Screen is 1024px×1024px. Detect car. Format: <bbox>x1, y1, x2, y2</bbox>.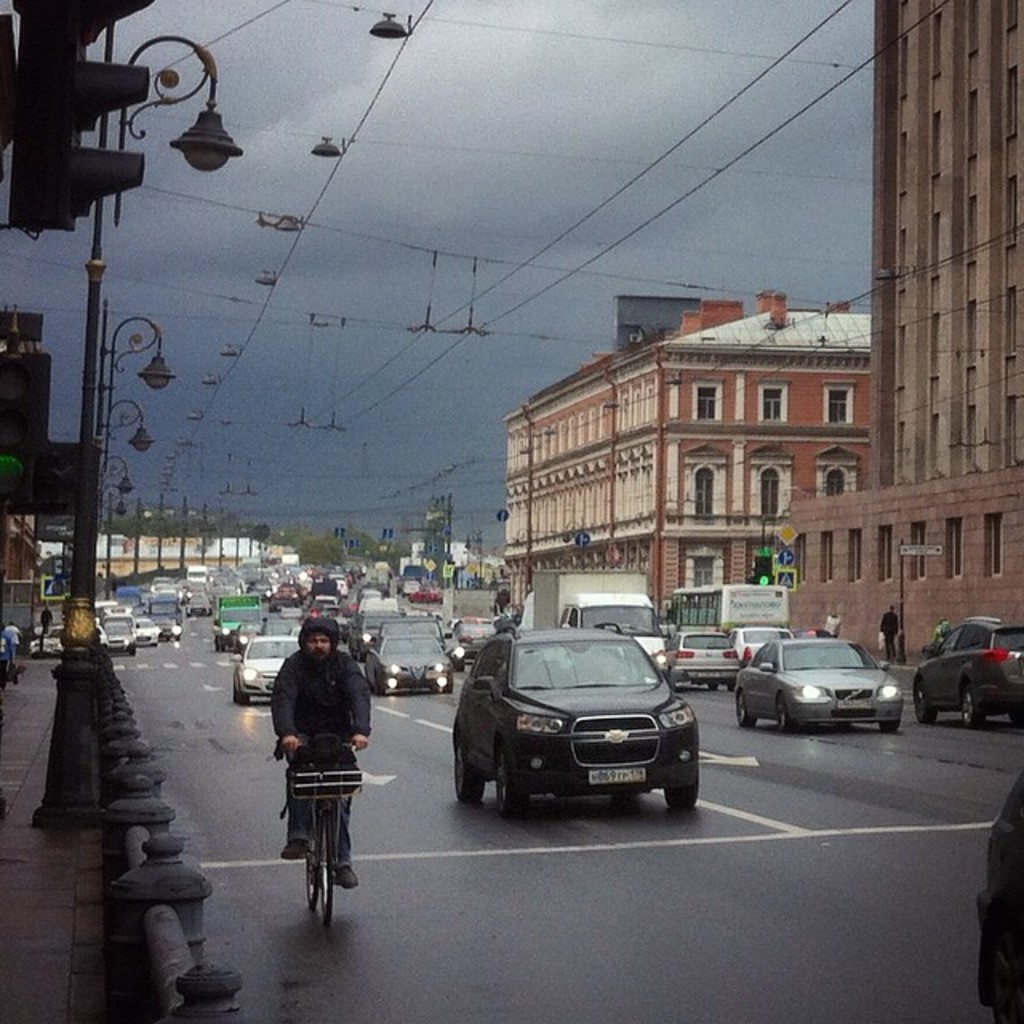
<bbox>669, 629, 741, 686</bbox>.
